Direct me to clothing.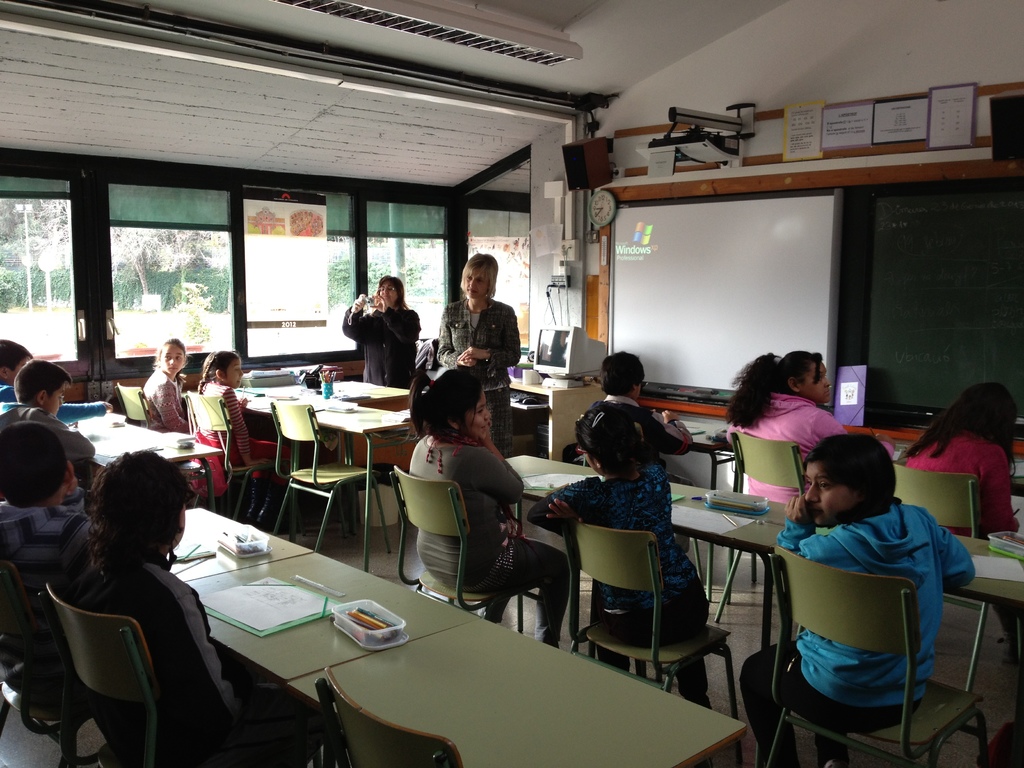
Direction: [63,545,268,767].
